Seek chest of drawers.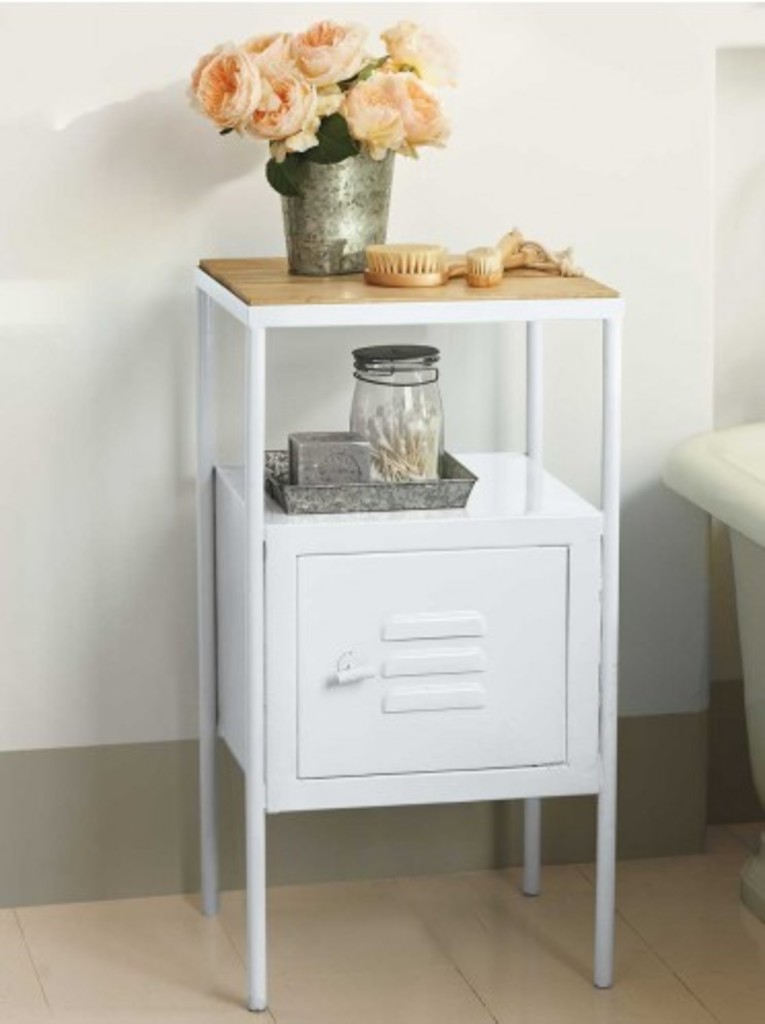
195, 249, 619, 1014.
